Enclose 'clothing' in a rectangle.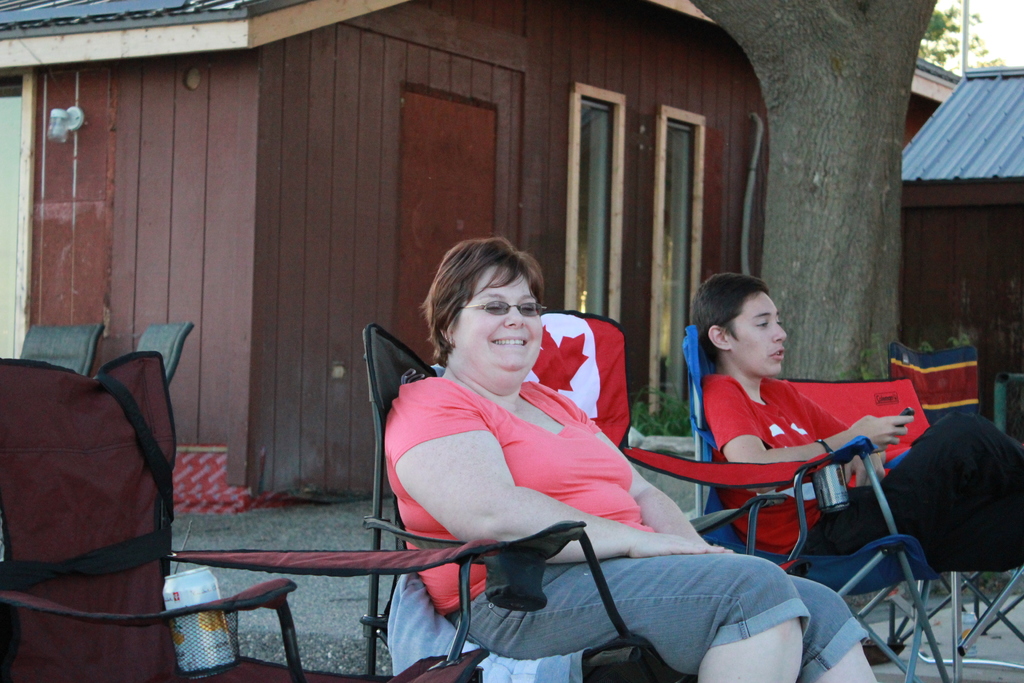
x1=387, y1=371, x2=869, y2=682.
